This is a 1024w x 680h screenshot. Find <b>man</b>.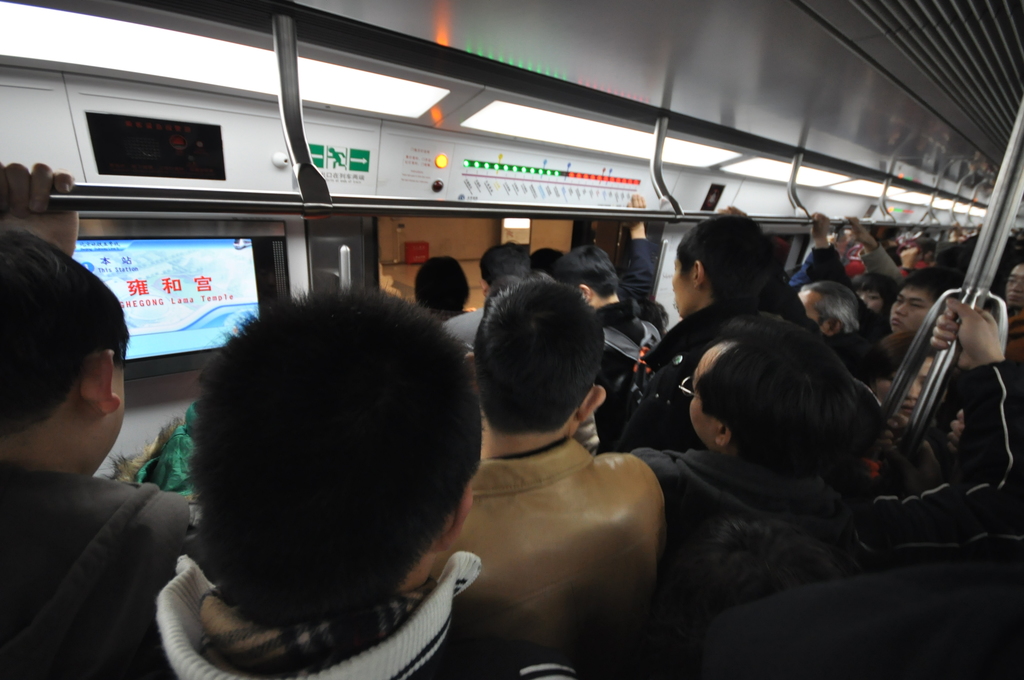
Bounding box: bbox=[614, 199, 831, 442].
